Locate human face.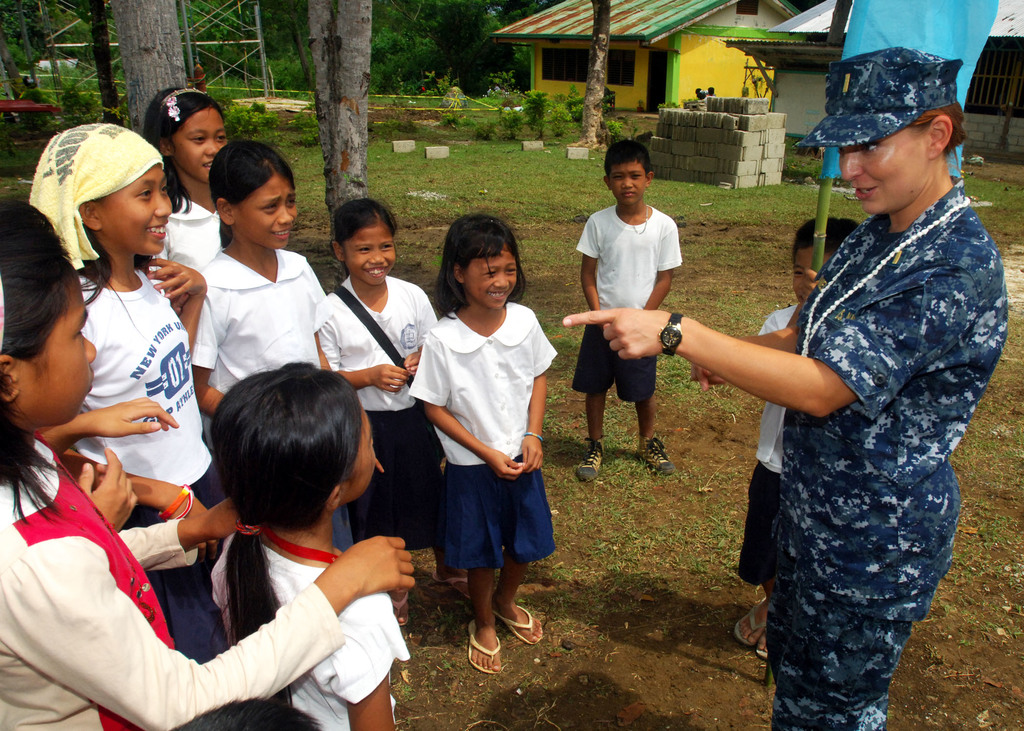
Bounding box: [x1=837, y1=122, x2=932, y2=216].
